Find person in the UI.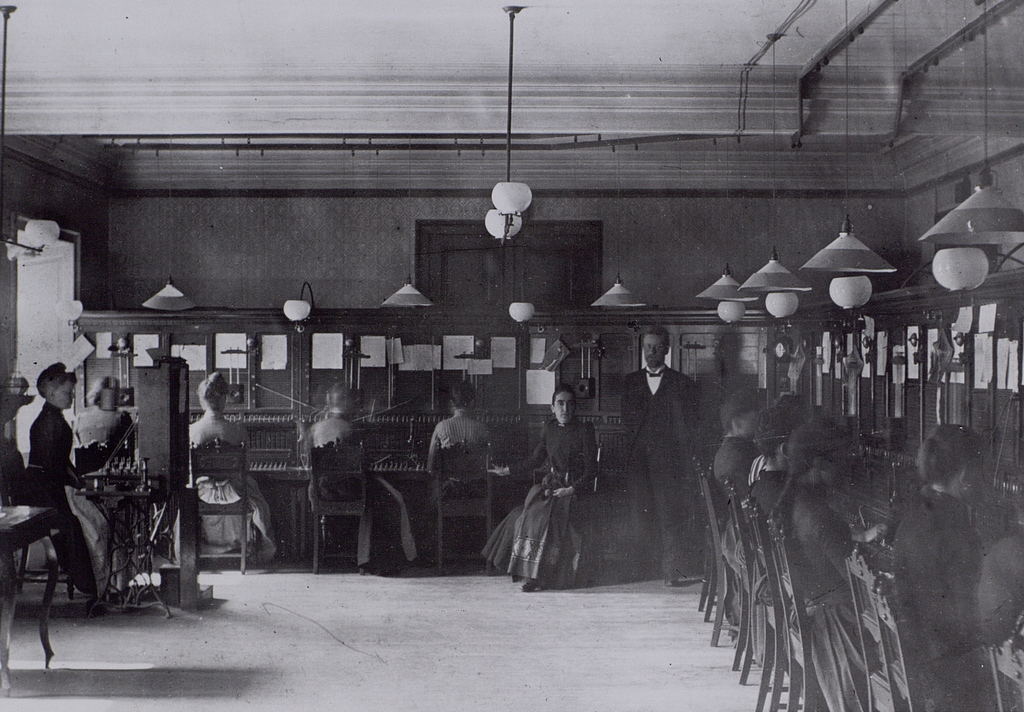
UI element at Rect(423, 393, 488, 533).
